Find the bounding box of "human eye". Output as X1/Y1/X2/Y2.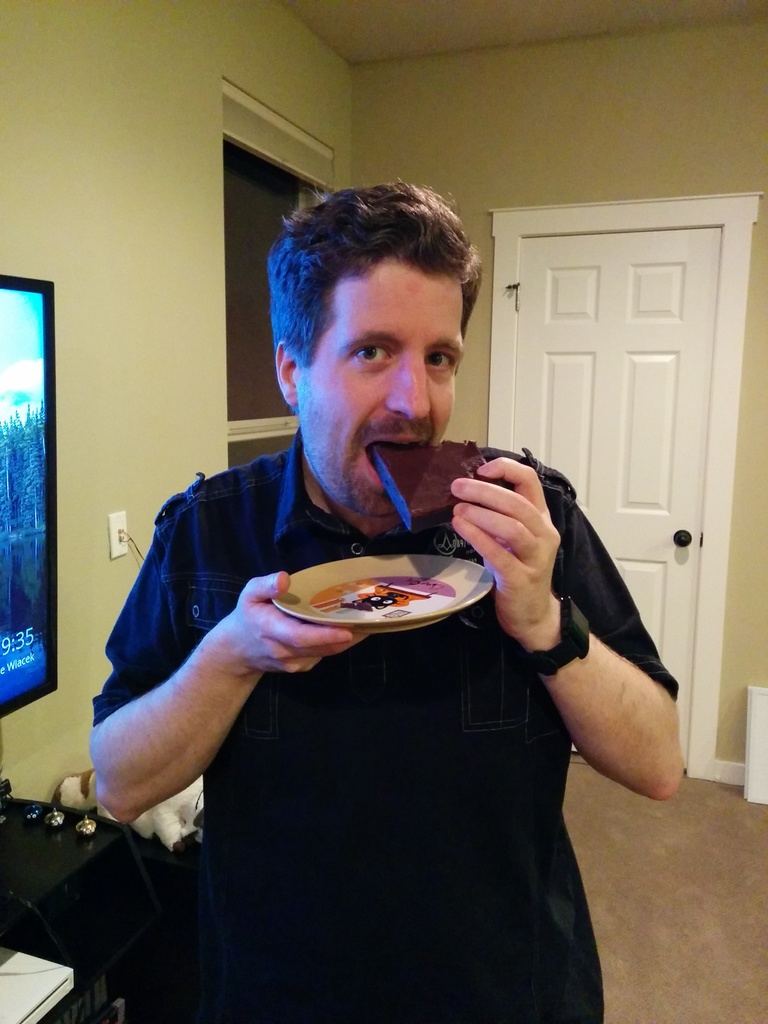
422/344/457/382.
